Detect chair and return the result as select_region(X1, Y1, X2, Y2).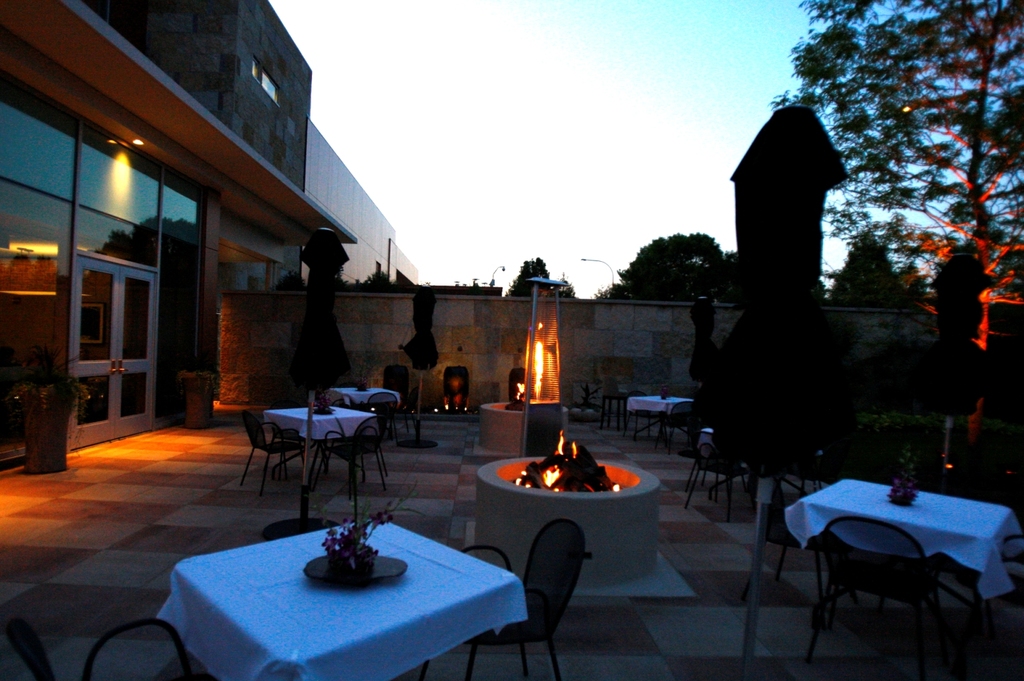
select_region(801, 516, 967, 676).
